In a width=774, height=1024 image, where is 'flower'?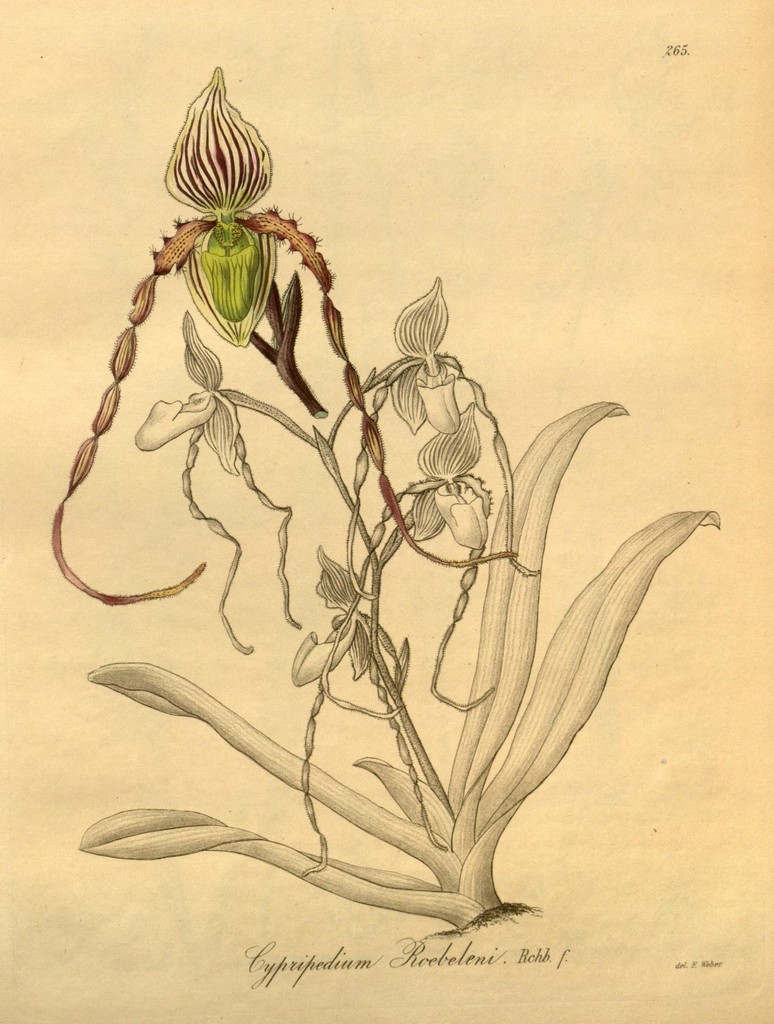
[left=154, top=56, right=290, bottom=309].
